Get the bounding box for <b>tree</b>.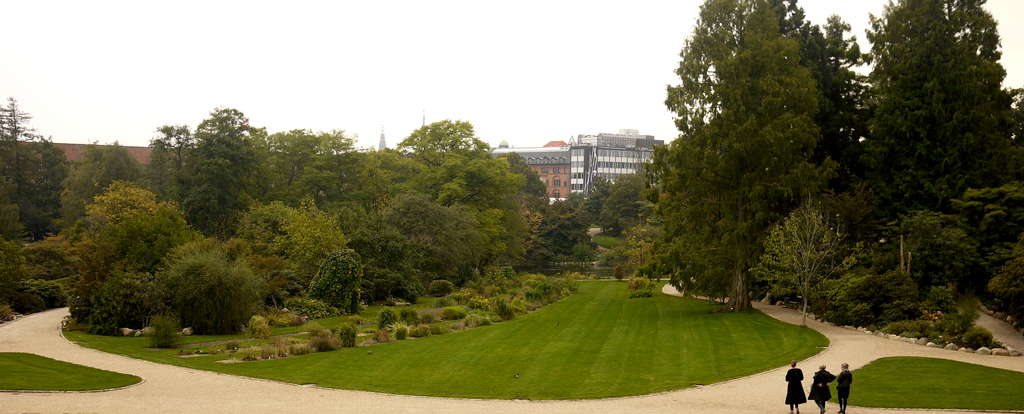
bbox(851, 0, 1010, 333).
